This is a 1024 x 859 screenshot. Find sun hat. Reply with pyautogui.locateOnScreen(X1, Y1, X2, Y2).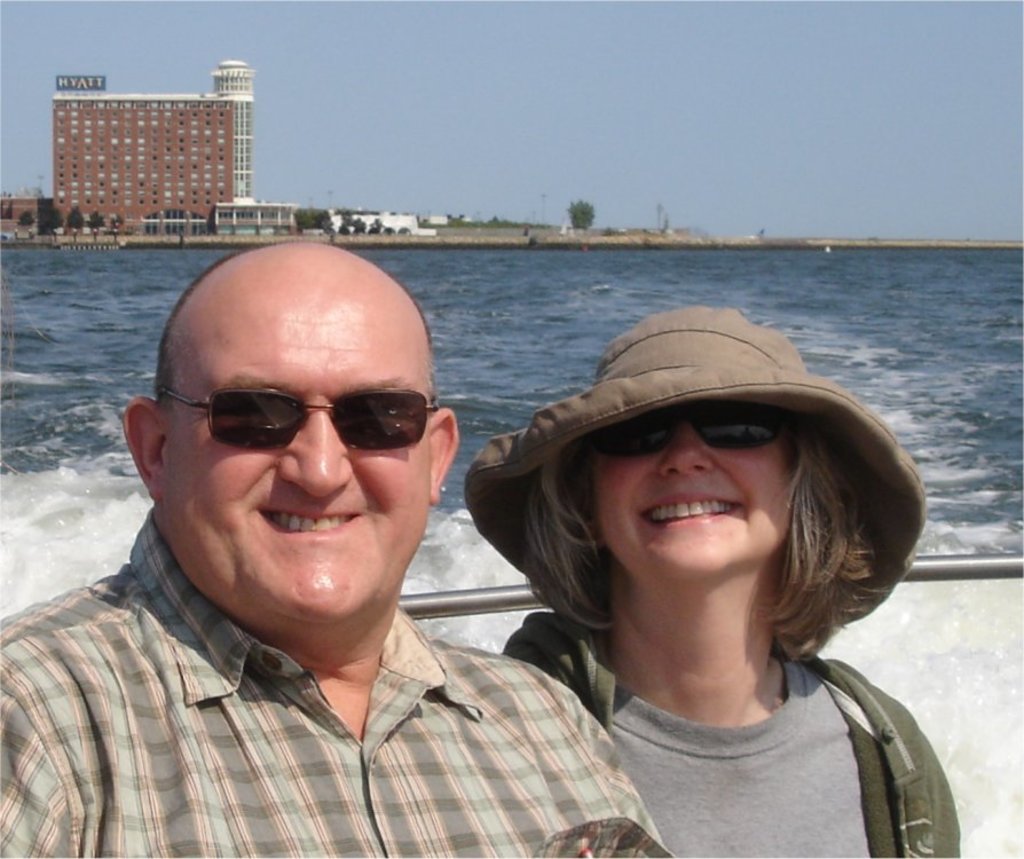
pyautogui.locateOnScreen(455, 309, 931, 652).
